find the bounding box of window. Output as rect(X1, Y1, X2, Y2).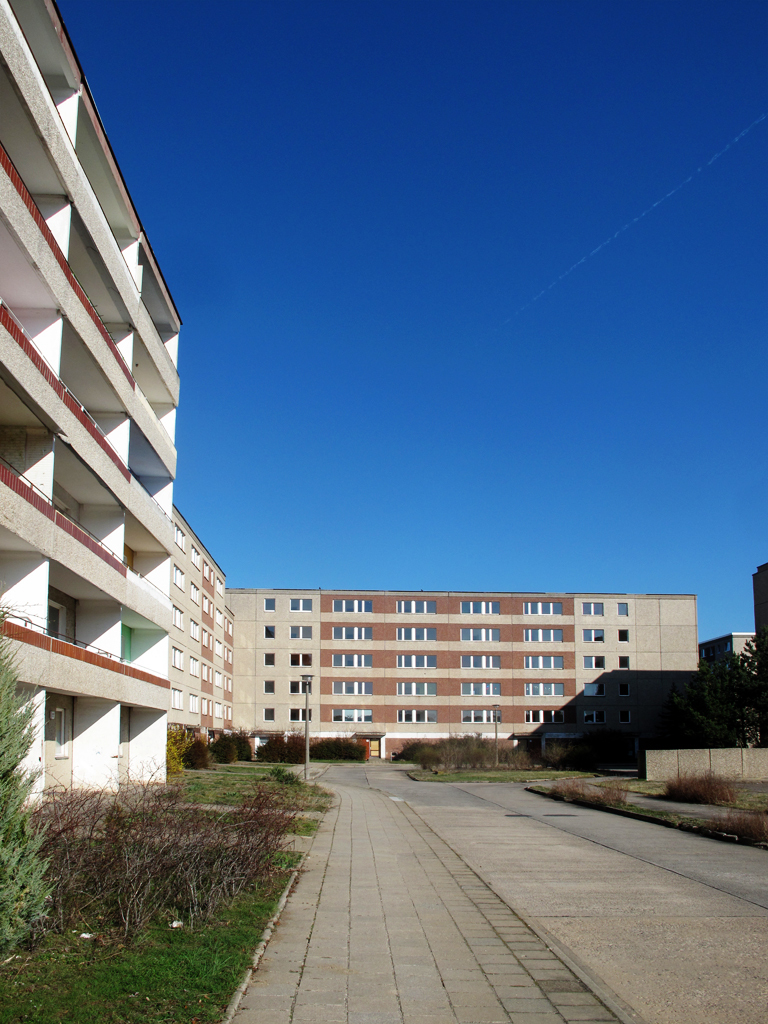
rect(616, 601, 630, 613).
